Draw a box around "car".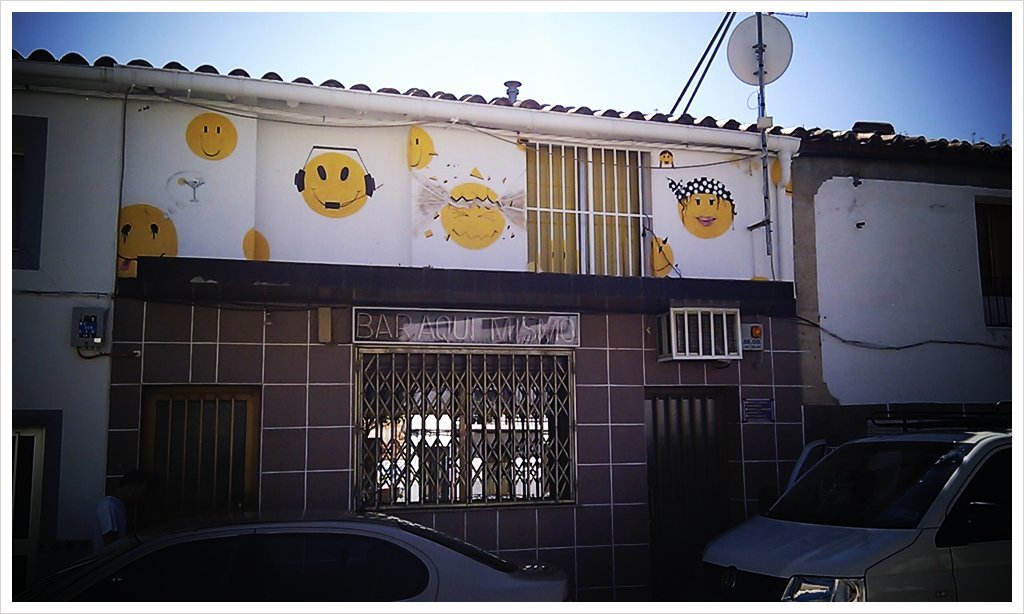
detection(23, 508, 569, 613).
